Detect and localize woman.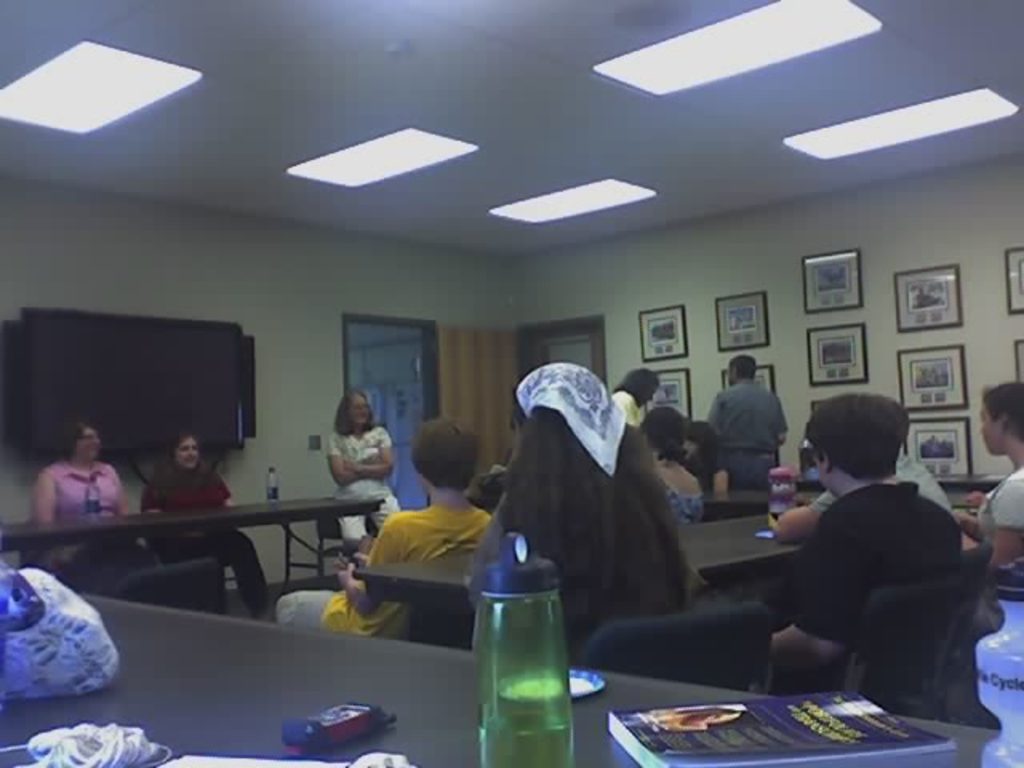
Localized at crop(606, 365, 662, 429).
